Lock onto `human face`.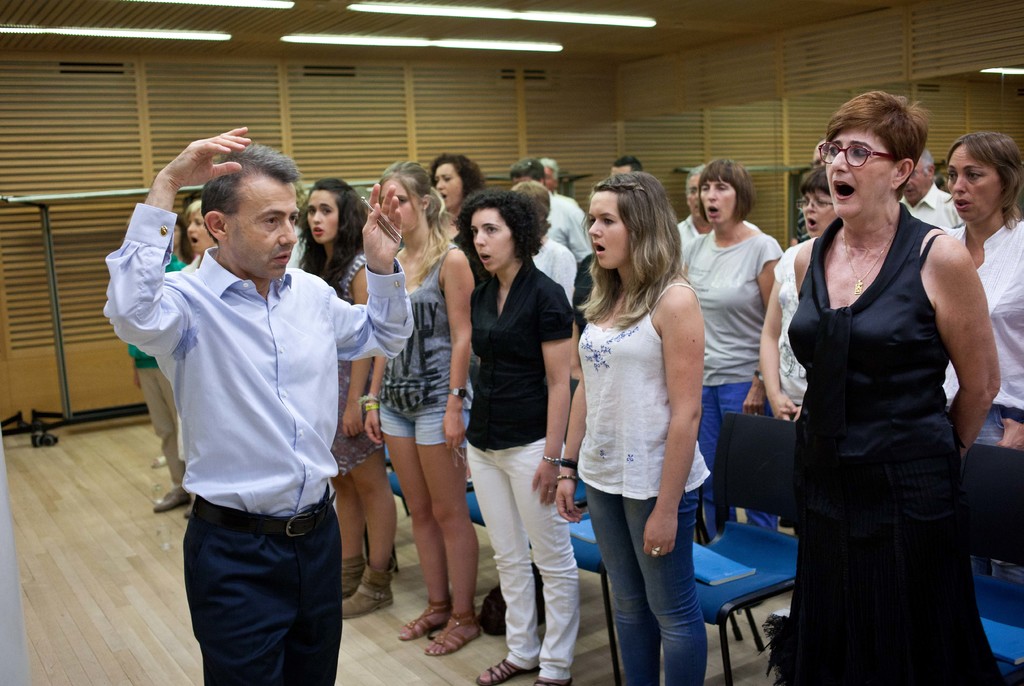
Locked: x1=307, y1=185, x2=343, y2=239.
